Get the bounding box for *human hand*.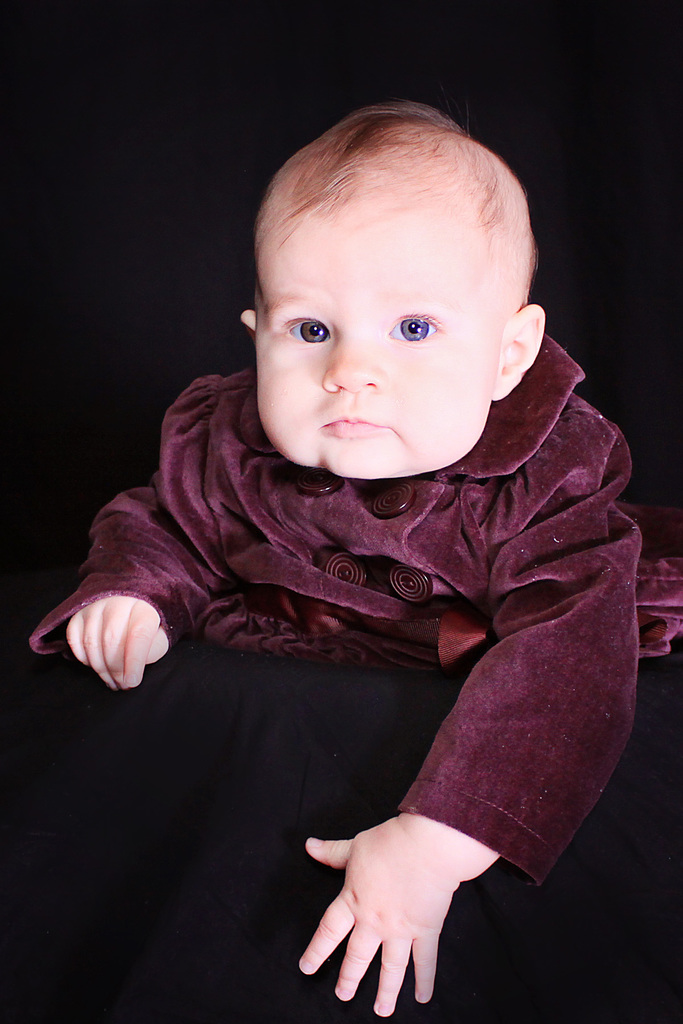
pyautogui.locateOnScreen(67, 593, 174, 696).
